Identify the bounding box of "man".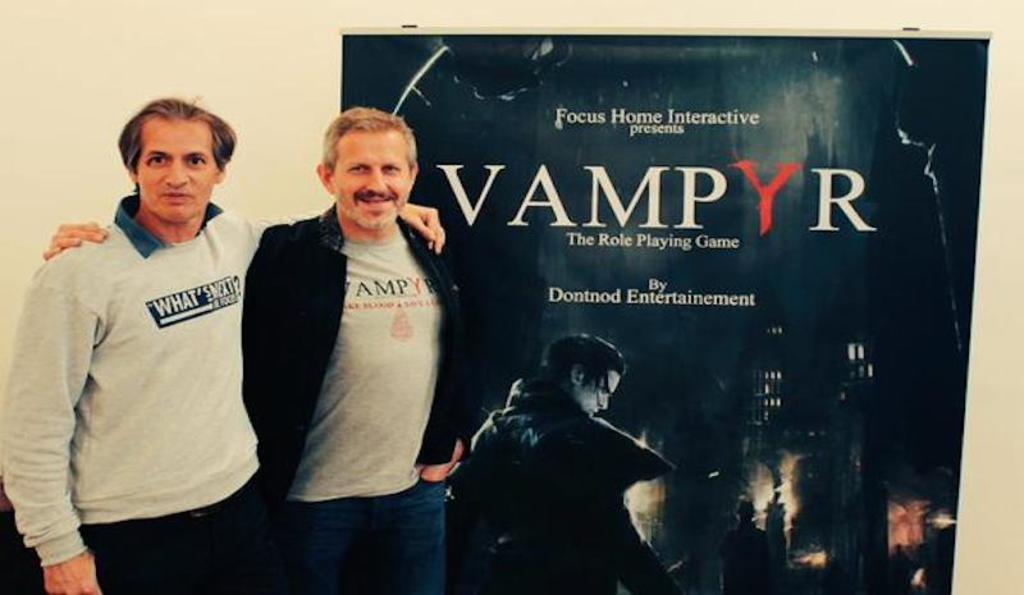
BBox(0, 96, 452, 594).
